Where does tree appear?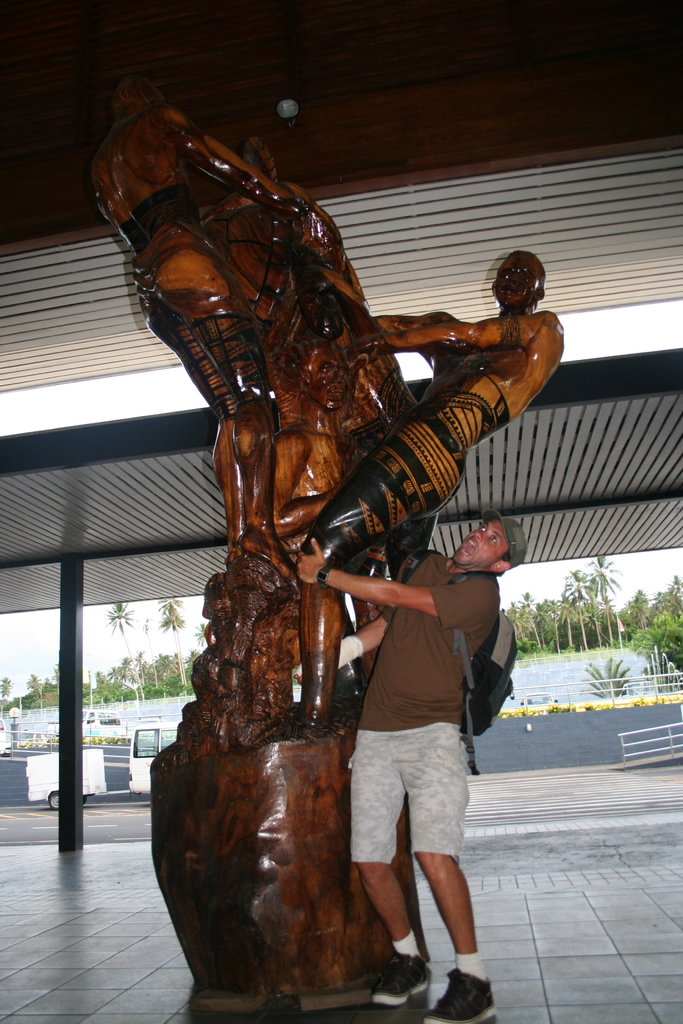
Appears at 562/570/607/646.
